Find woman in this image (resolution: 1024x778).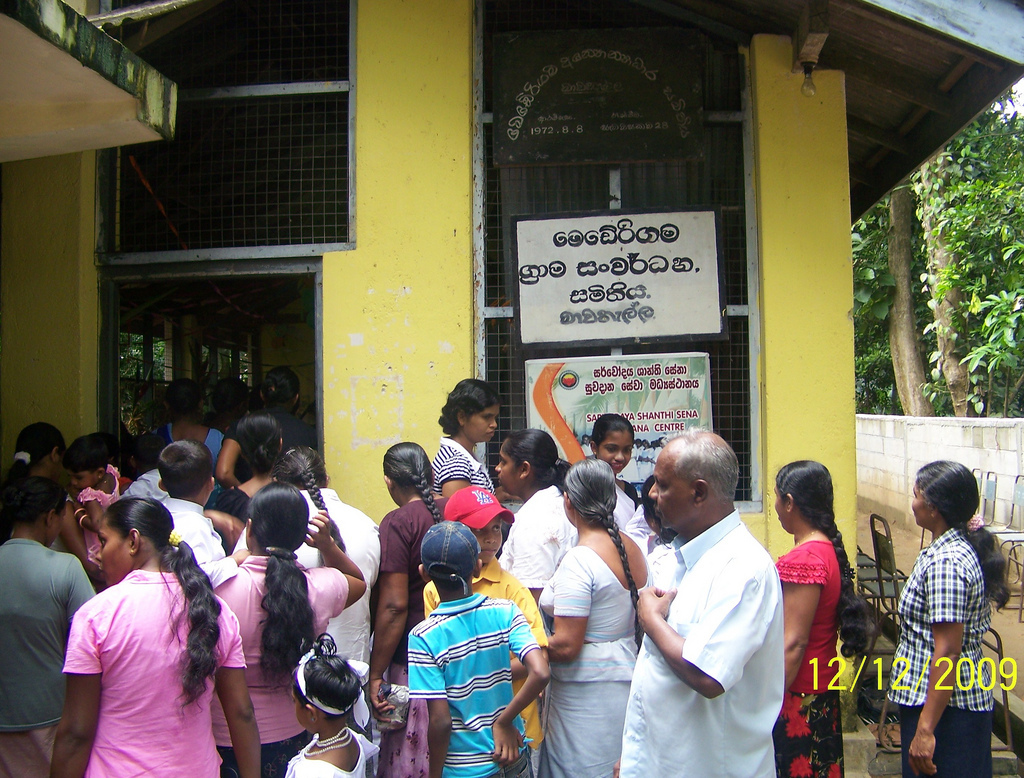
216, 364, 313, 489.
